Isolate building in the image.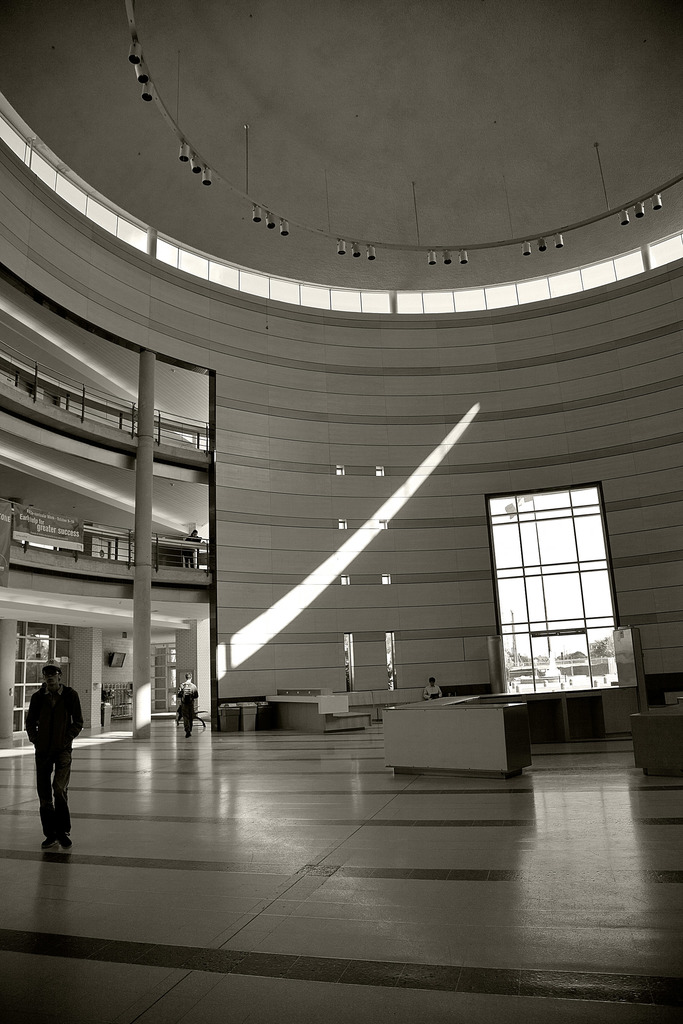
Isolated region: region(0, 4, 680, 1023).
